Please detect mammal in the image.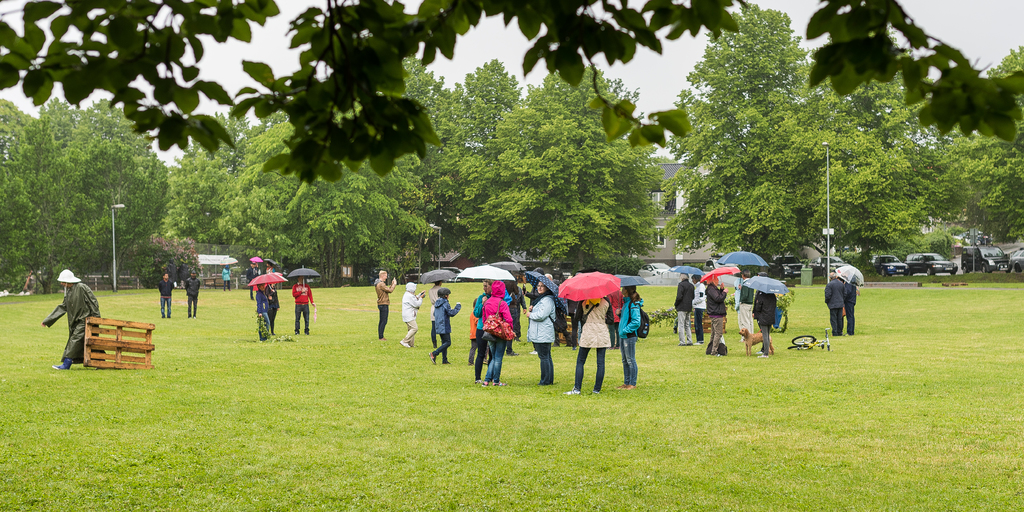
bbox=(756, 271, 766, 276).
